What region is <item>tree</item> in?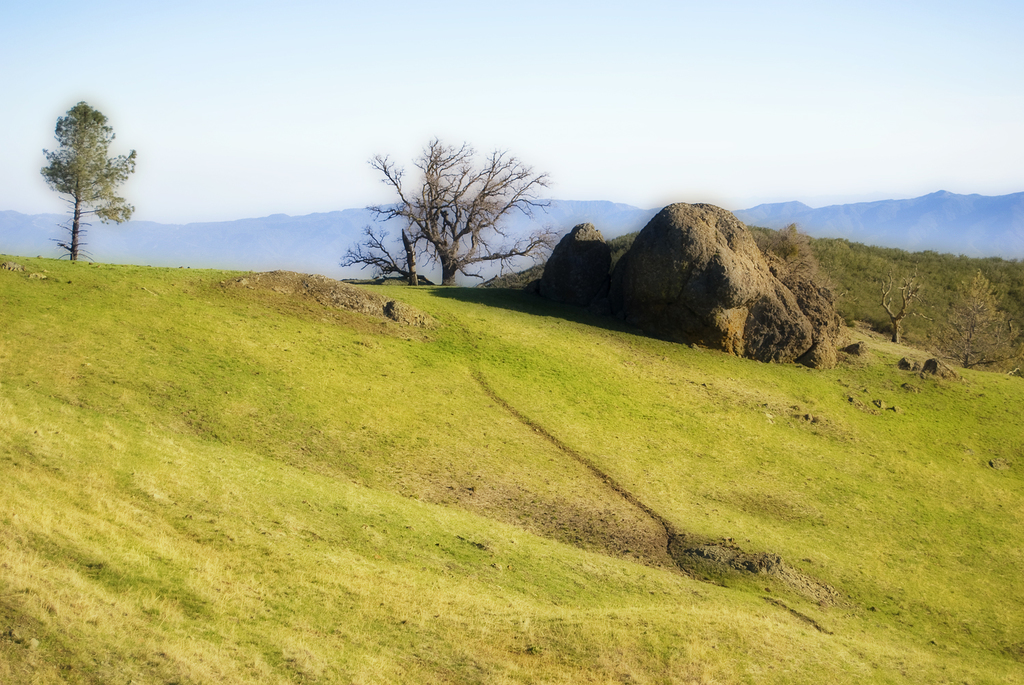
(x1=369, y1=133, x2=565, y2=285).
